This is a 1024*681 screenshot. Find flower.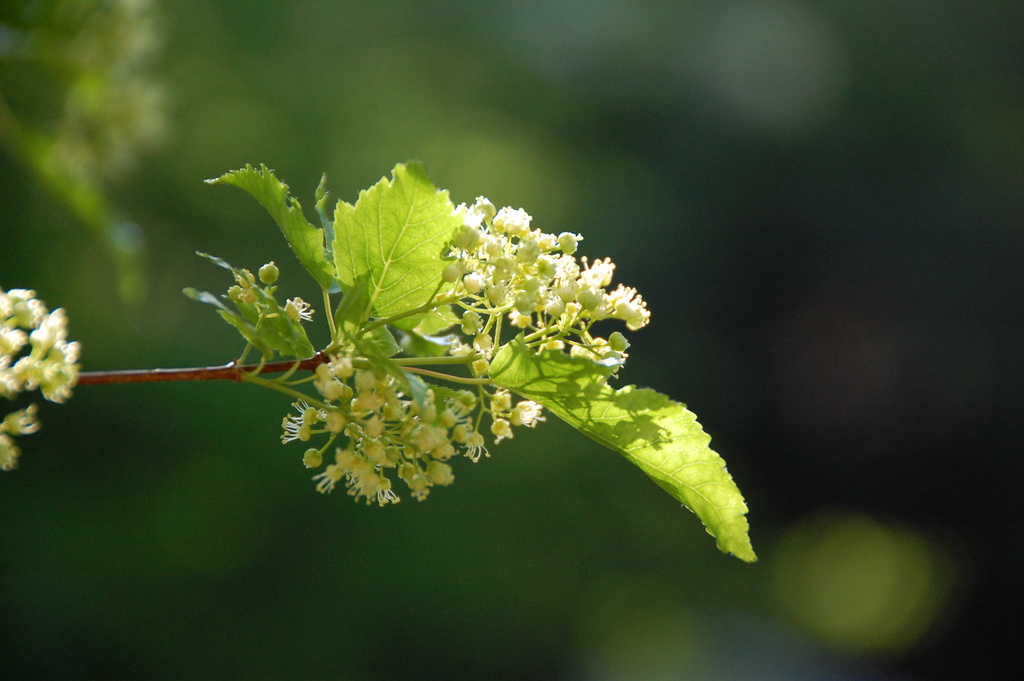
Bounding box: [0,284,91,466].
